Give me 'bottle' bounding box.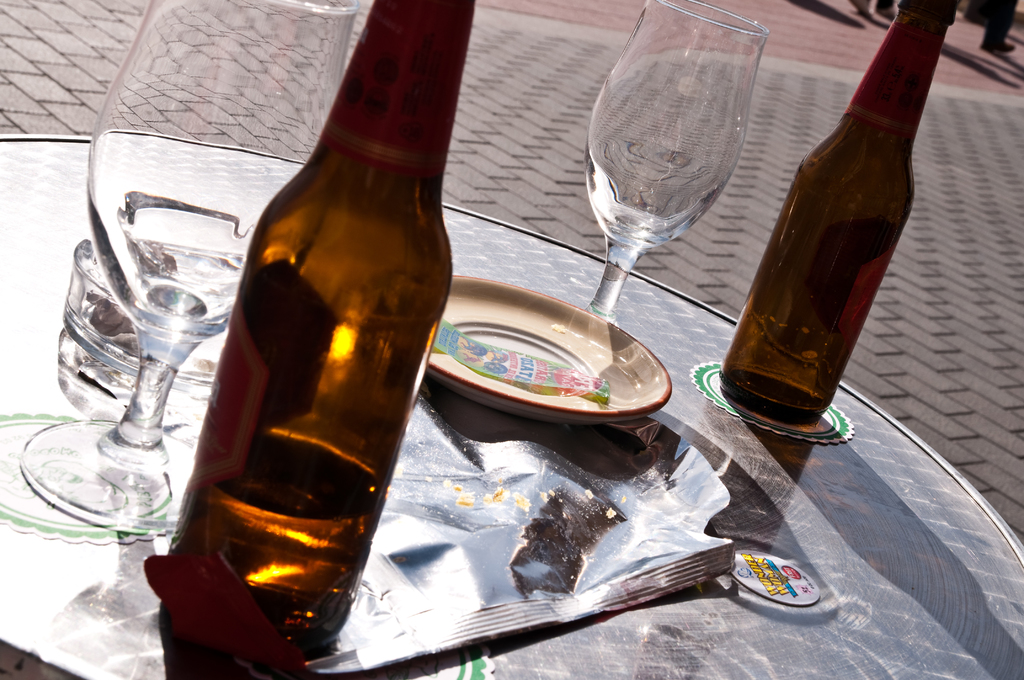
[716, 0, 961, 421].
